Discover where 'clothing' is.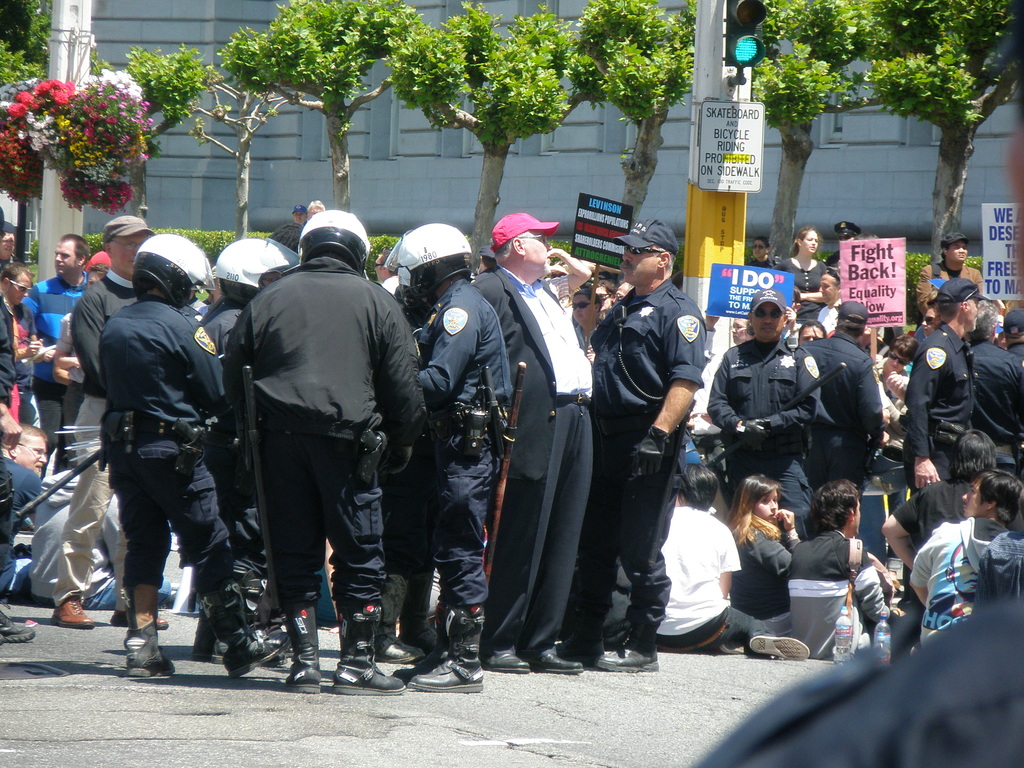
Discovered at bbox=(473, 268, 595, 636).
